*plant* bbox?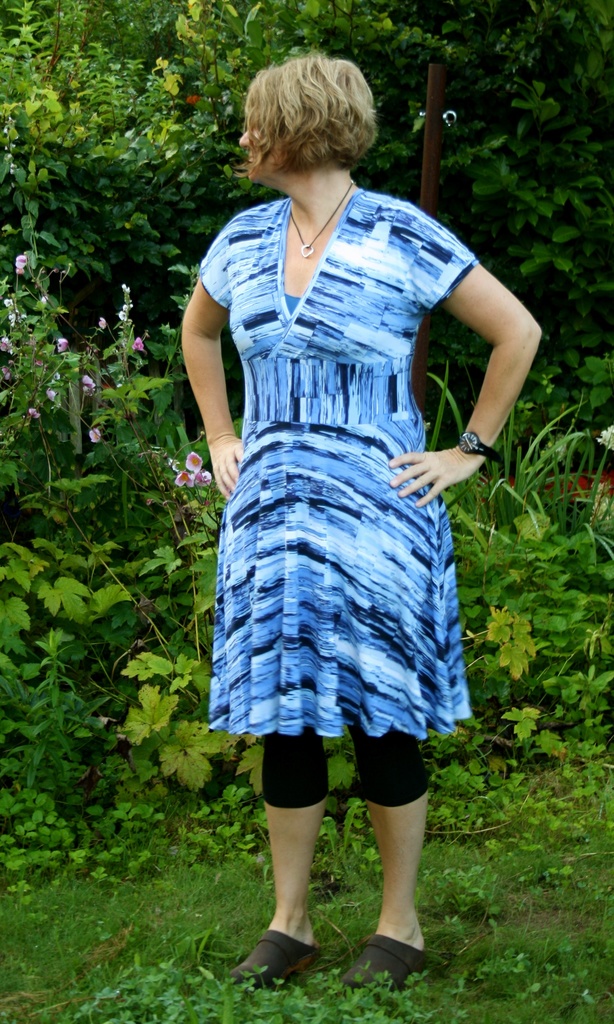
[x1=428, y1=376, x2=613, y2=750]
